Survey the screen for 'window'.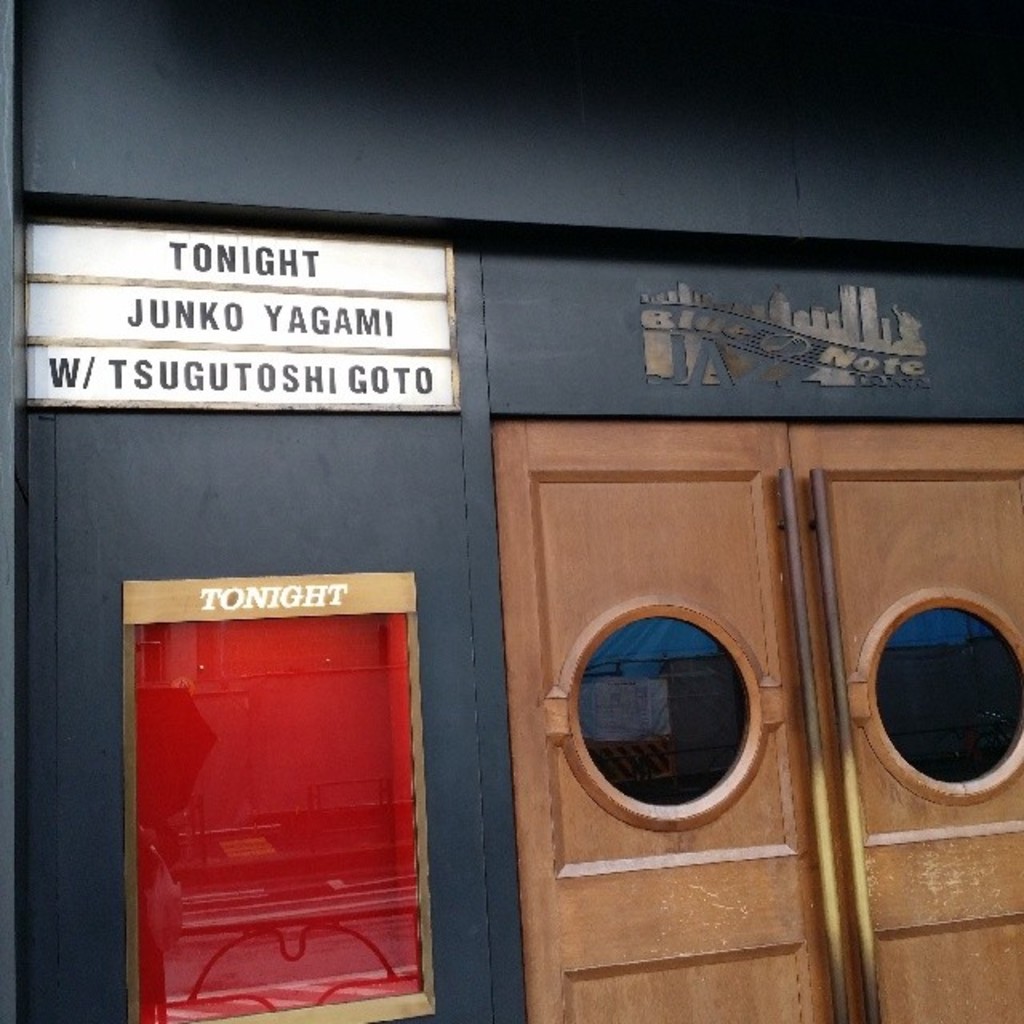
Survey found: (546,579,798,843).
